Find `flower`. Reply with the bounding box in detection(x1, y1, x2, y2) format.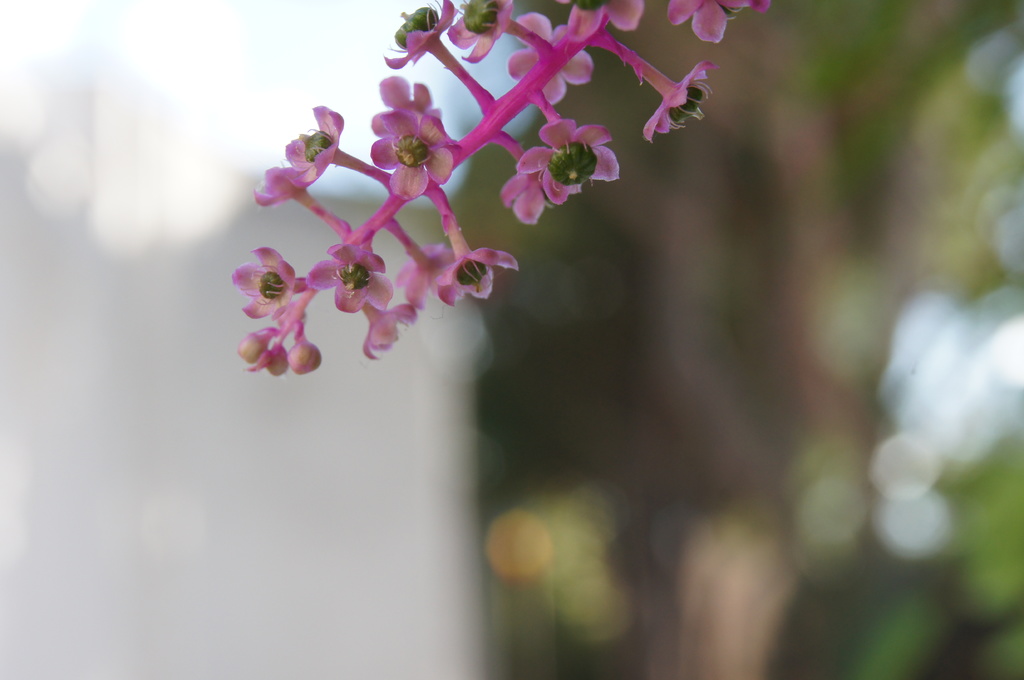
detection(516, 118, 623, 205).
